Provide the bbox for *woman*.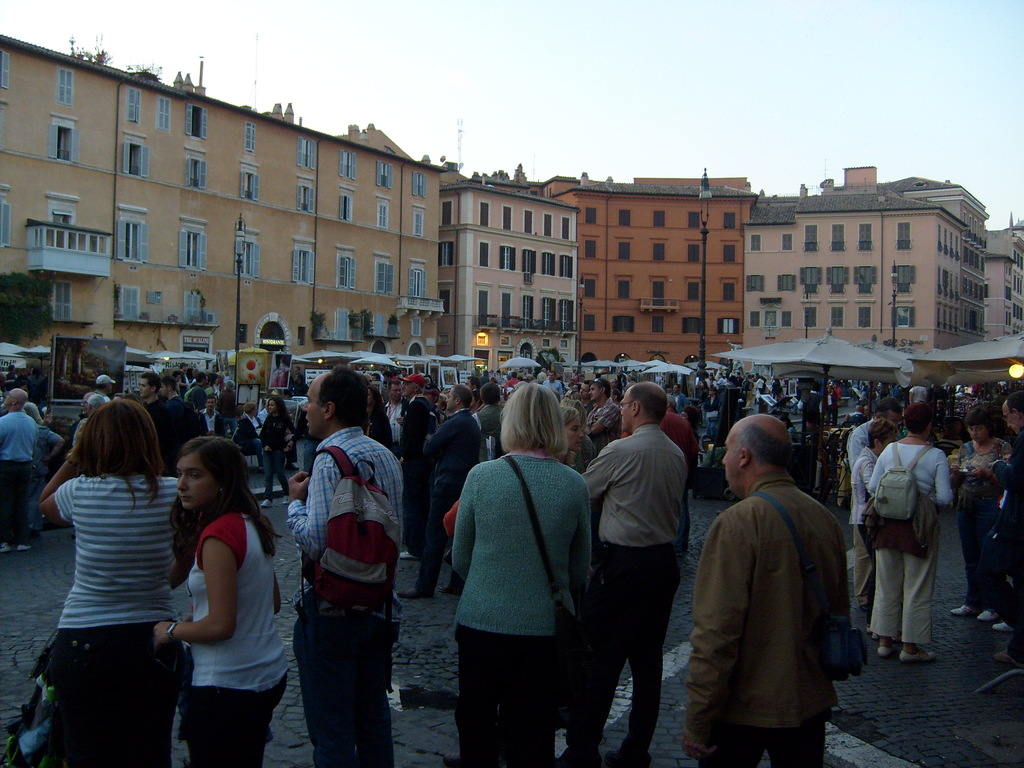
(x1=861, y1=399, x2=957, y2=662).
